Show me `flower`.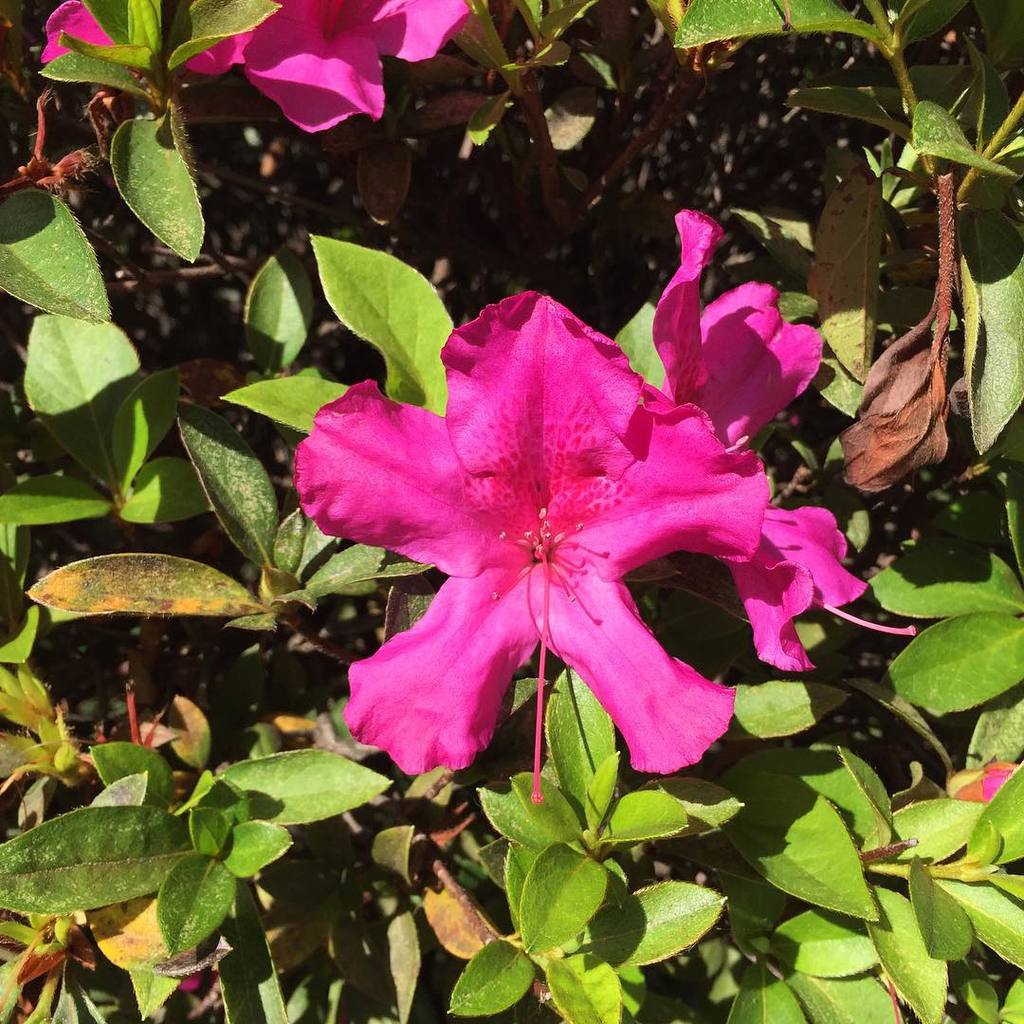
`flower` is here: x1=296 y1=276 x2=795 y2=784.
